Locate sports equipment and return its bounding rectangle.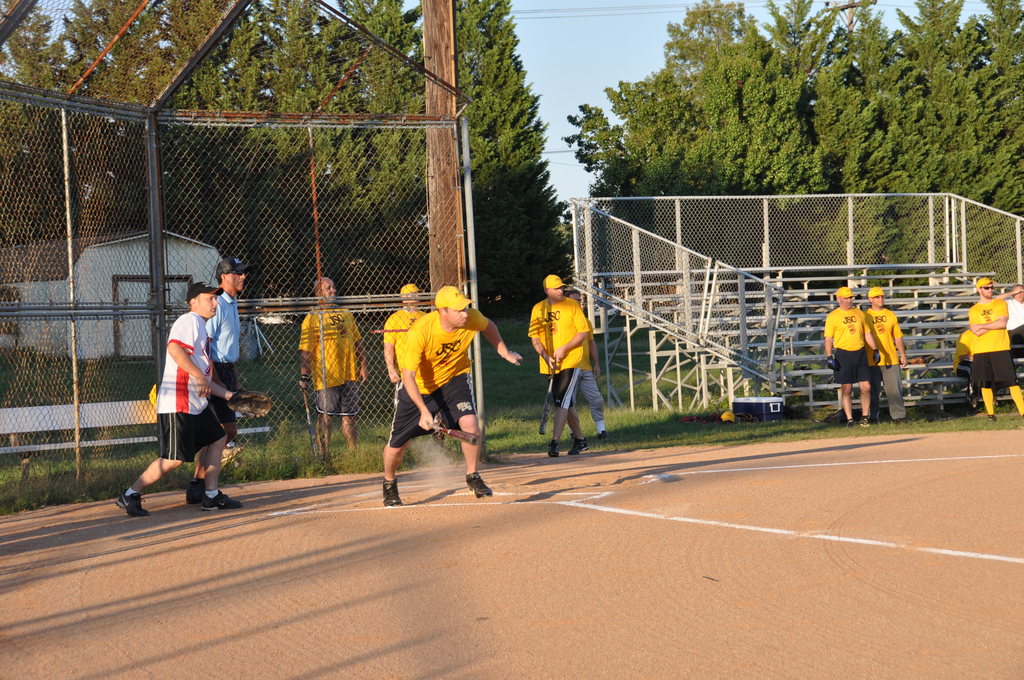
302, 380, 316, 460.
